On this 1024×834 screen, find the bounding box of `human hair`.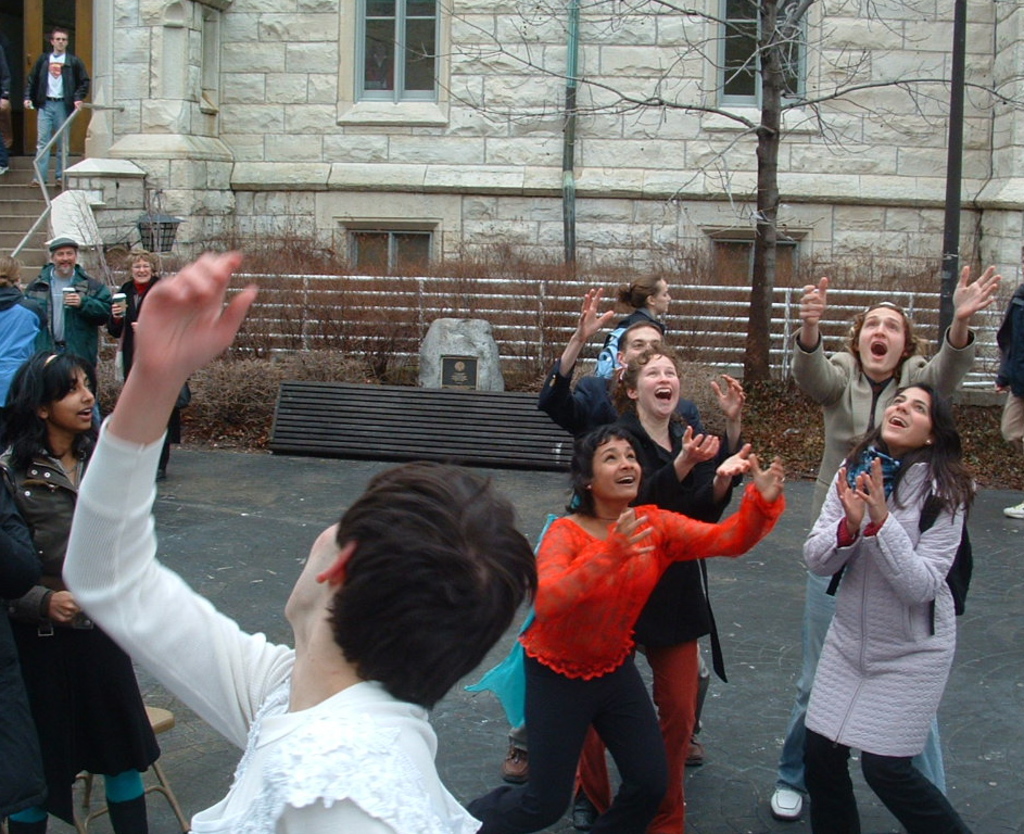
Bounding box: [124,245,157,279].
